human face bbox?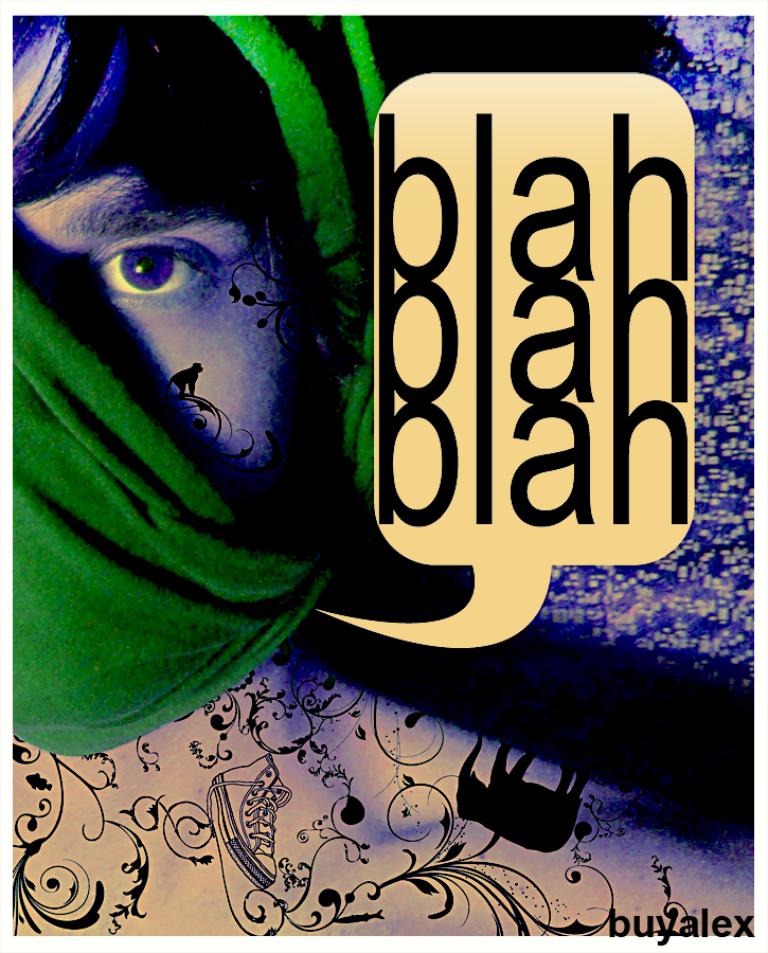
Rect(12, 8, 304, 502)
